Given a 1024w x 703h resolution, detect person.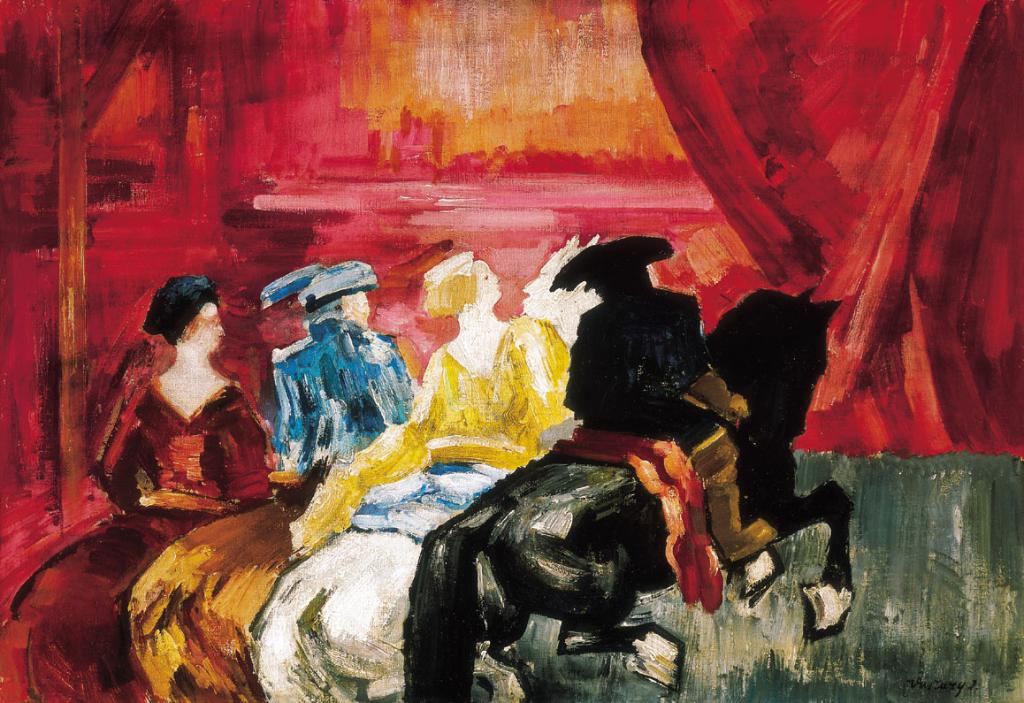
pyautogui.locateOnScreen(547, 231, 775, 571).
